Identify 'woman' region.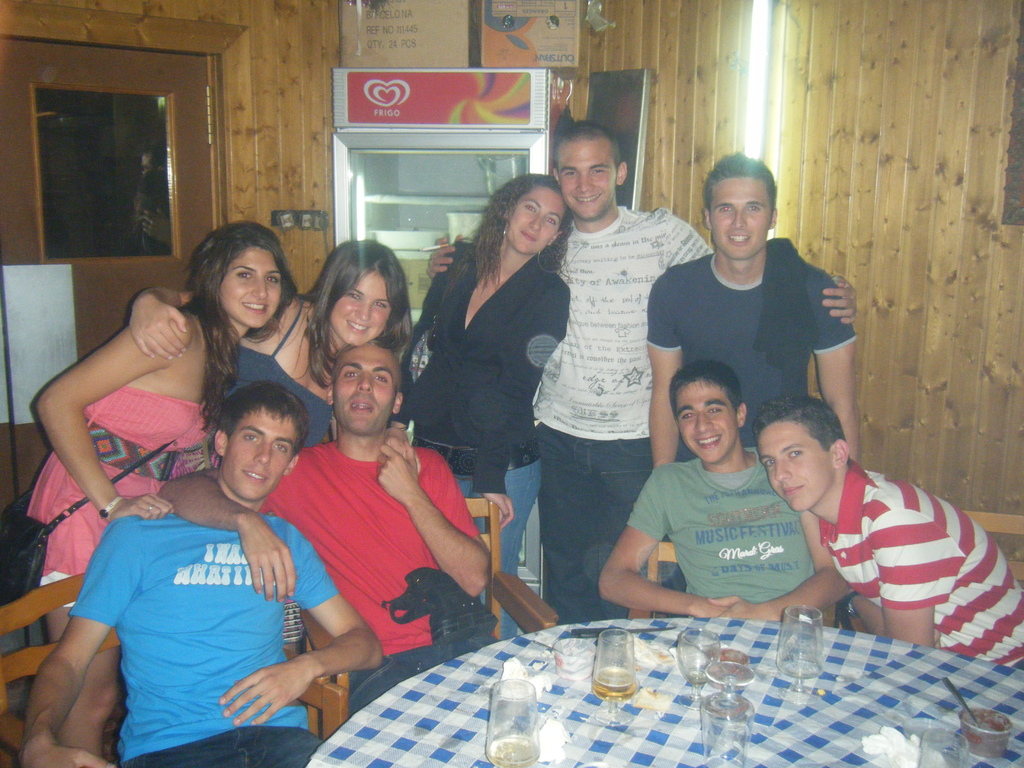
Region: {"x1": 18, "y1": 219, "x2": 298, "y2": 767}.
